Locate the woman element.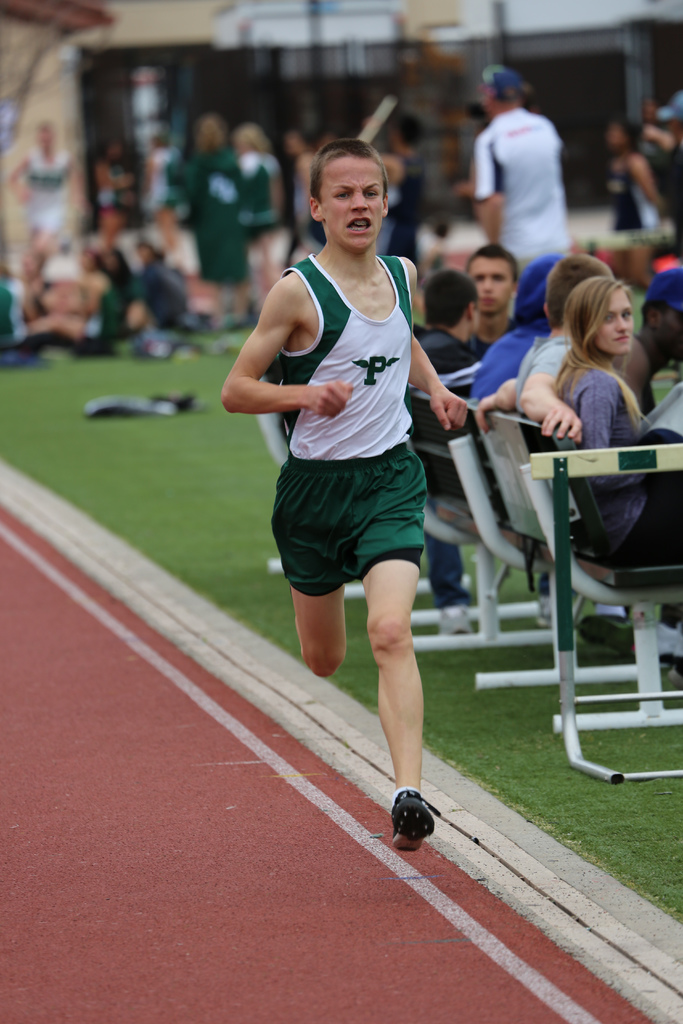
Element bbox: {"left": 557, "top": 275, "right": 682, "bottom": 565}.
